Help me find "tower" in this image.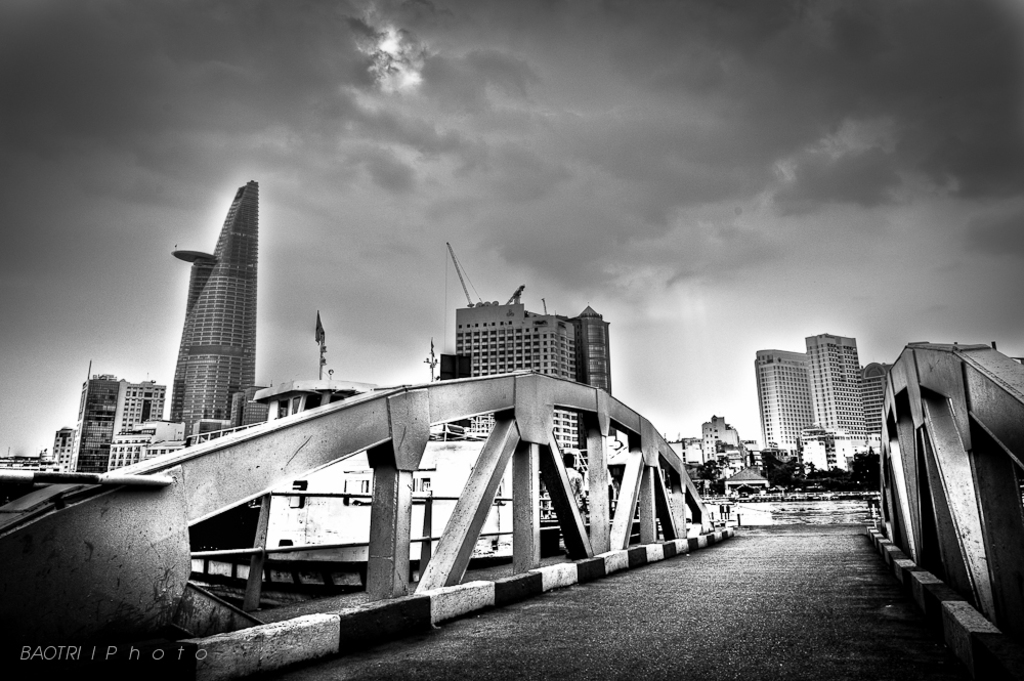
Found it: crop(454, 286, 620, 395).
